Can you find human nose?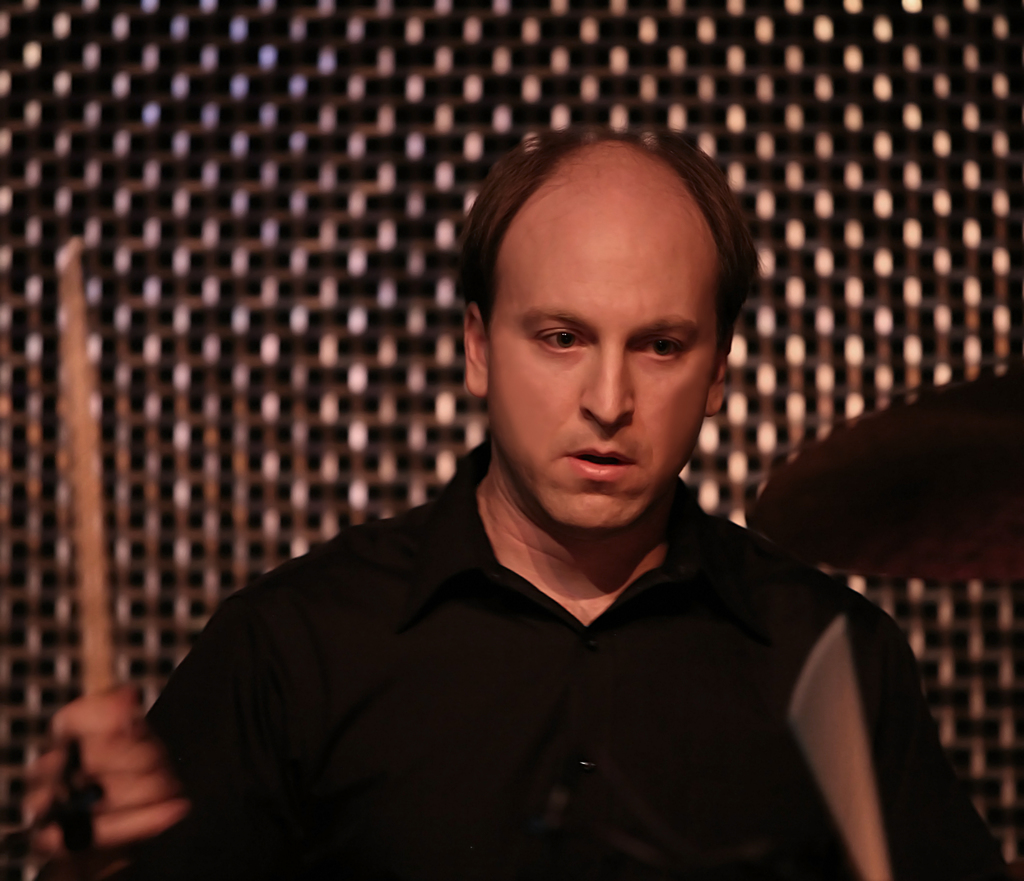
Yes, bounding box: 575/331/636/426.
